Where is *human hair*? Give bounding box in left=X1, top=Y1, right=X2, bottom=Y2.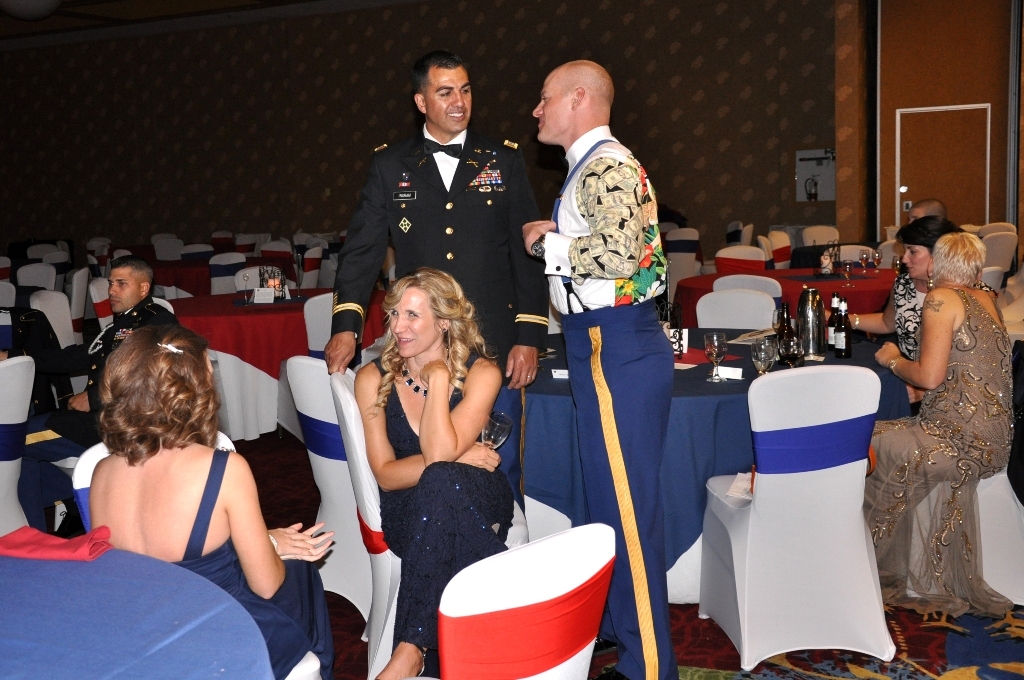
left=413, top=50, right=464, bottom=95.
